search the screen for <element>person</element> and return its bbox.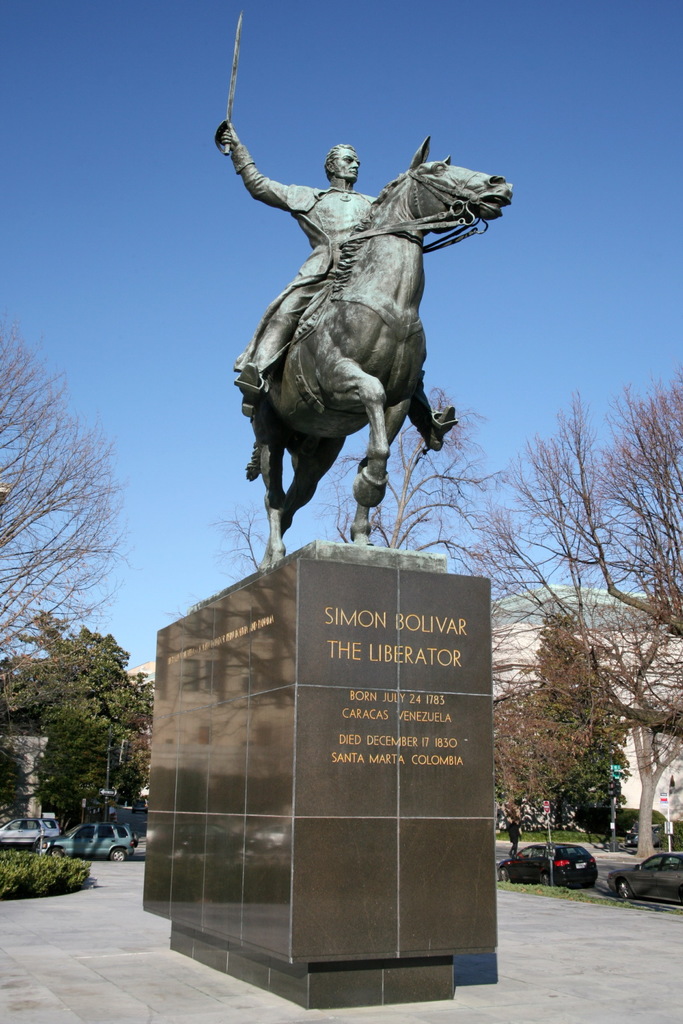
Found: [220,116,458,487].
